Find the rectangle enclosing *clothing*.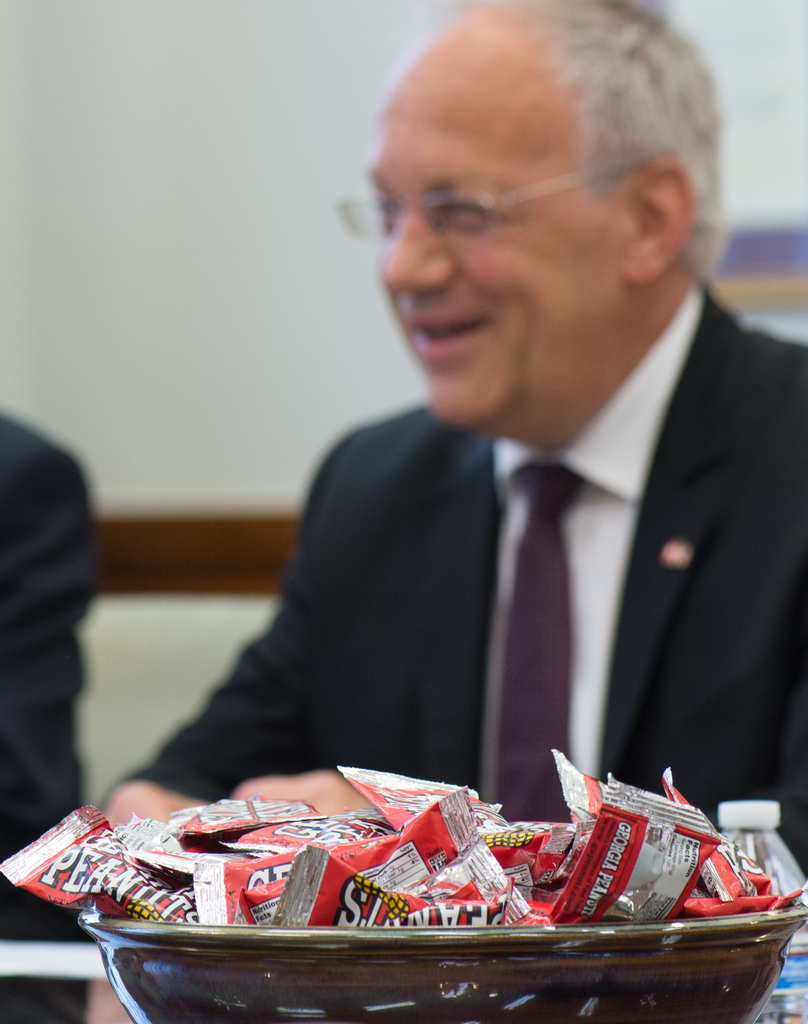
bbox=[107, 285, 807, 879].
